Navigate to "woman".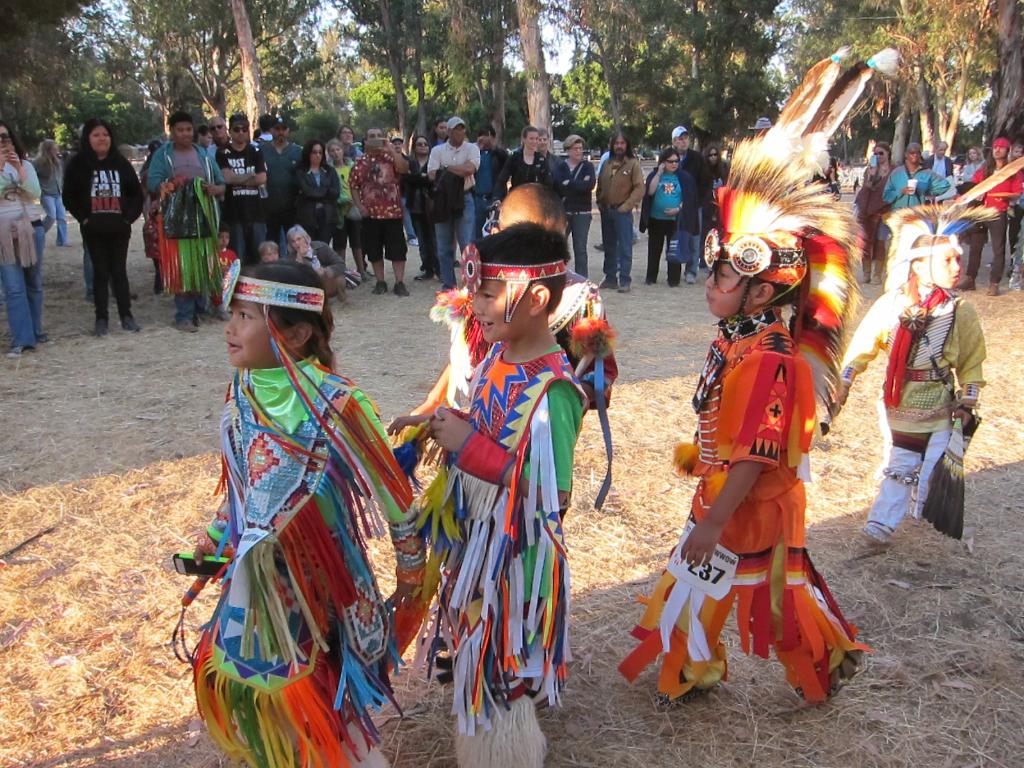
Navigation target: <region>956, 143, 997, 189</region>.
